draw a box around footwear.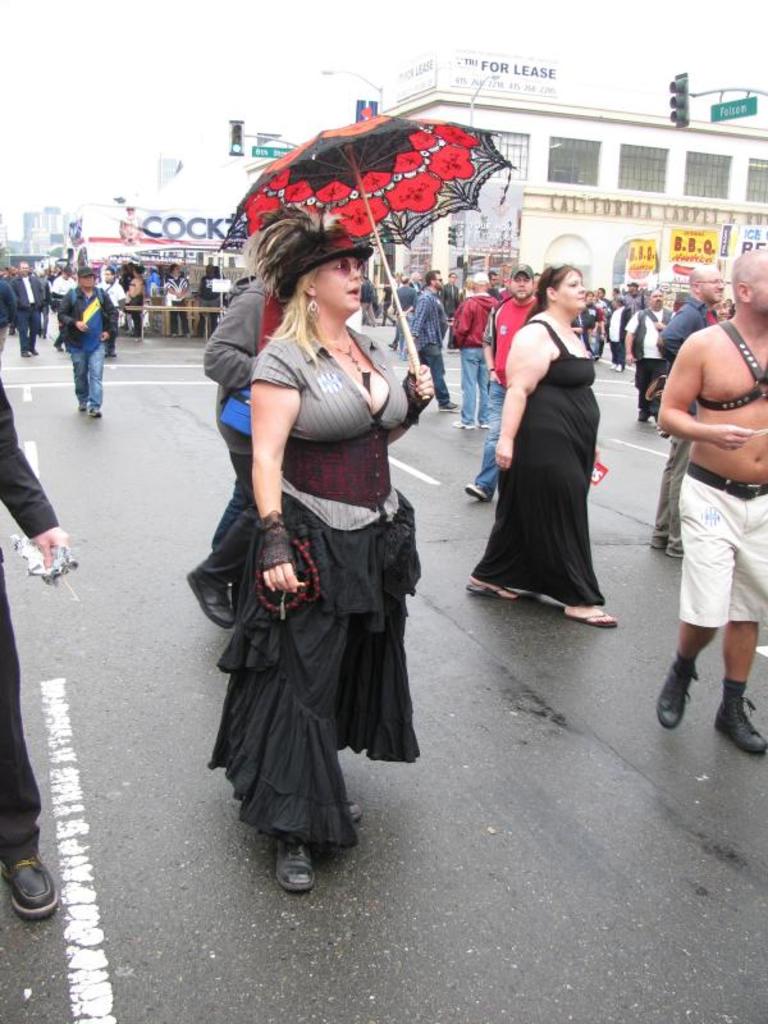
[left=448, top=419, right=475, bottom=433].
